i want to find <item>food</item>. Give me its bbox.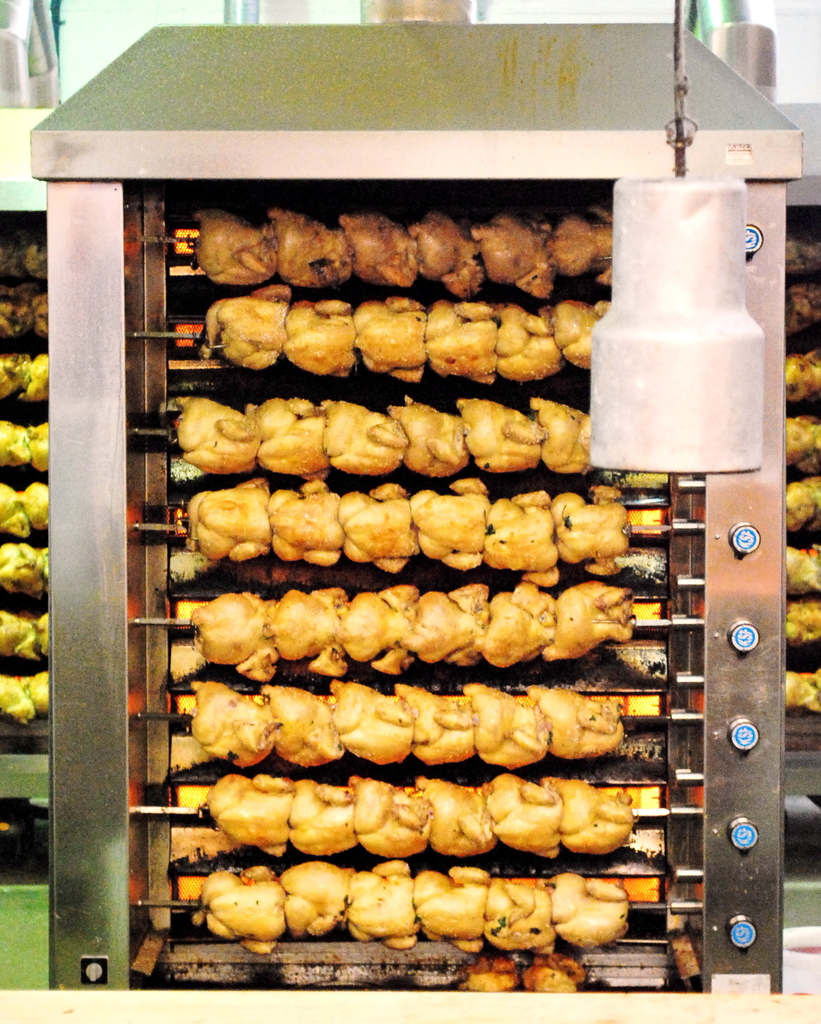
crop(326, 679, 415, 765).
